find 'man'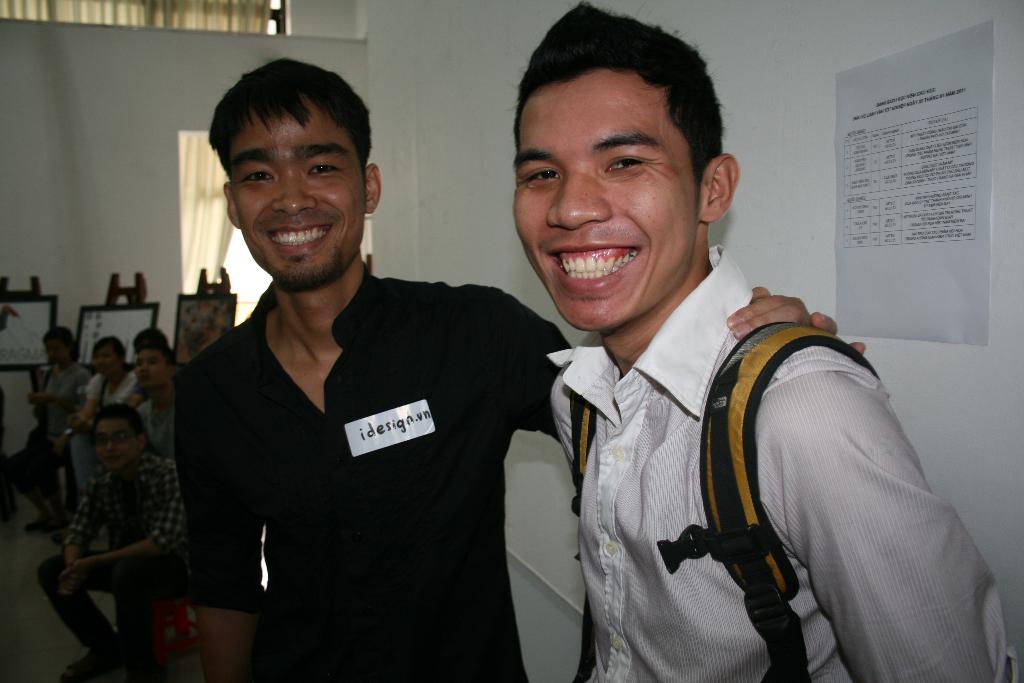
left=133, top=329, right=180, bottom=454
